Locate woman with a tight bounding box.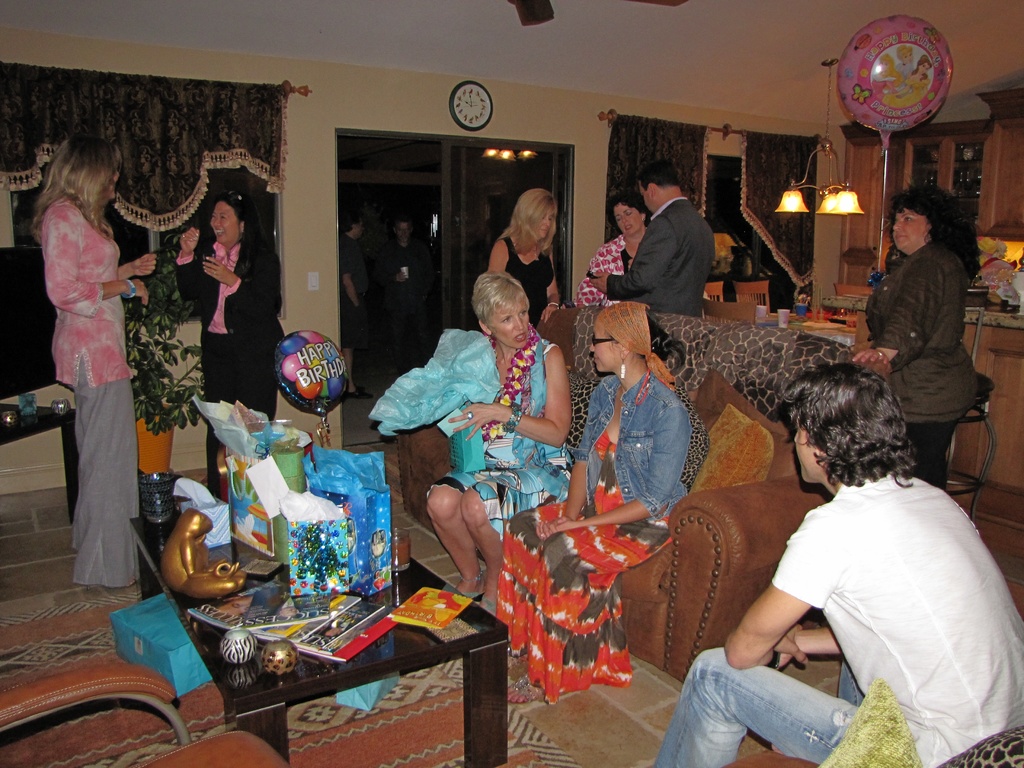
box=[24, 125, 164, 605].
